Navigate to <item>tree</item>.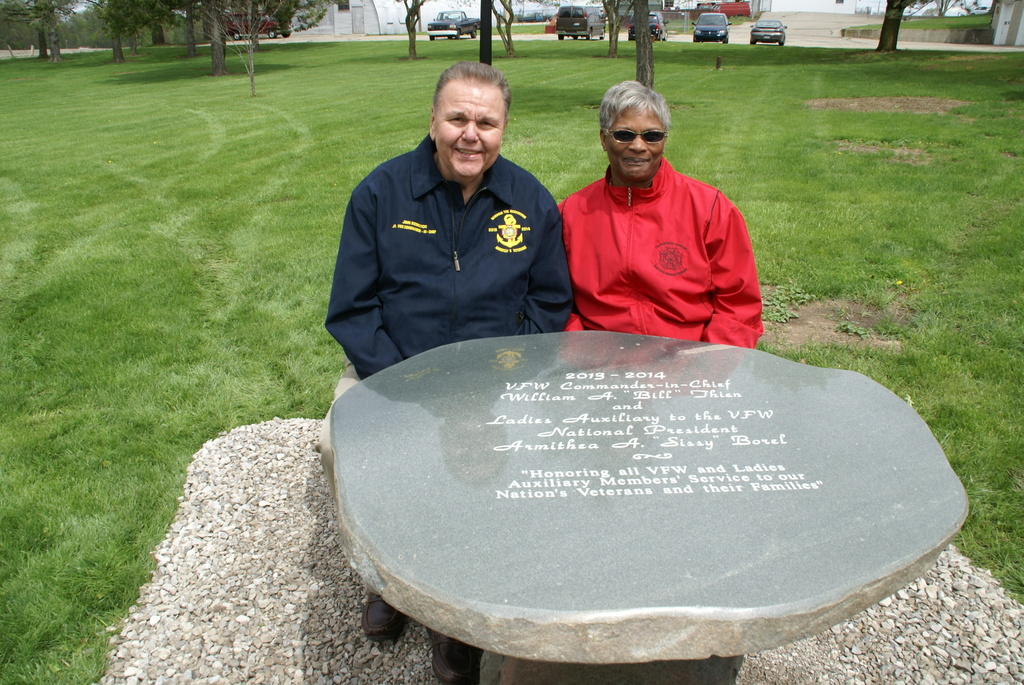
Navigation target: pyautogui.locateOnScreen(396, 0, 433, 60).
